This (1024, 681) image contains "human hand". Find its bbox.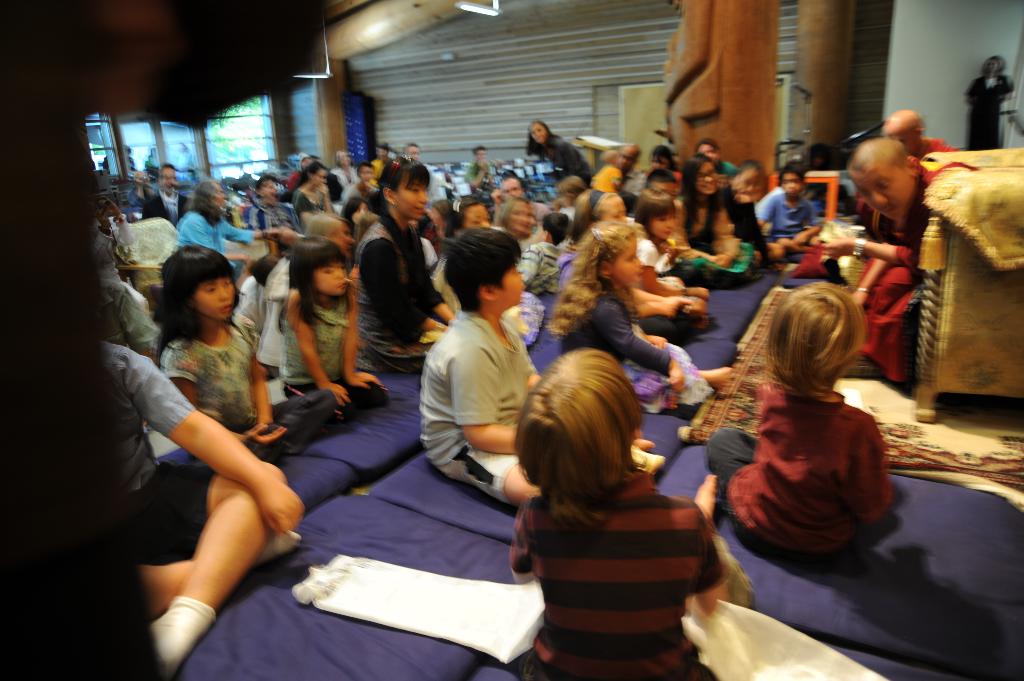
[715, 252, 733, 268].
